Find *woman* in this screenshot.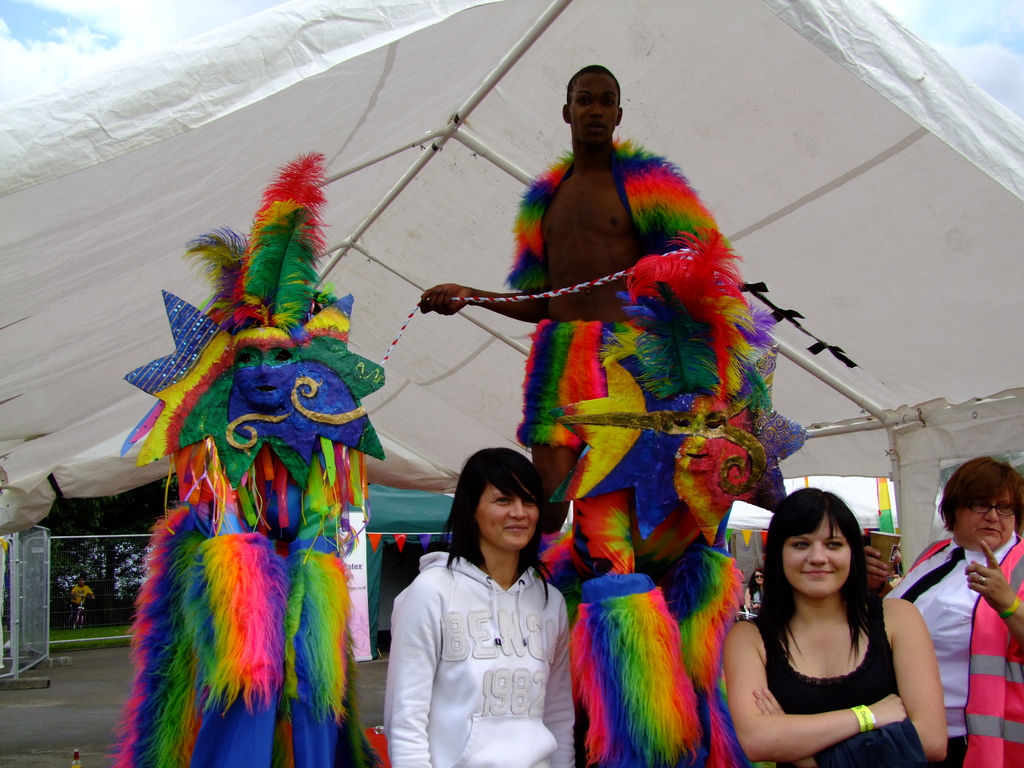
The bounding box for *woman* is crop(723, 485, 953, 767).
